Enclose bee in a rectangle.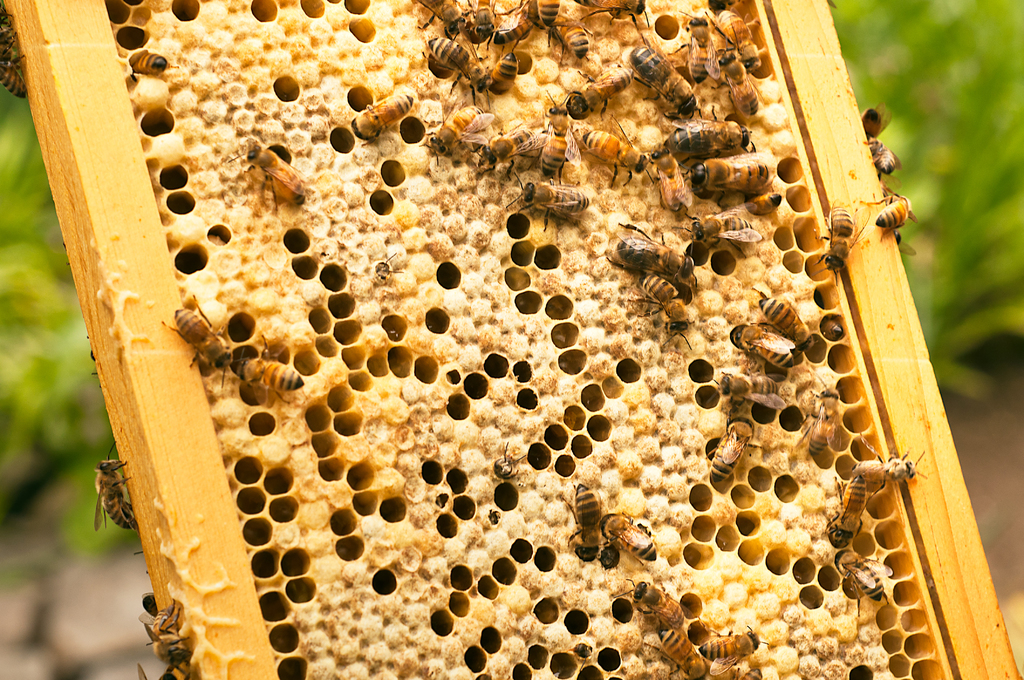
rect(698, 616, 753, 671).
